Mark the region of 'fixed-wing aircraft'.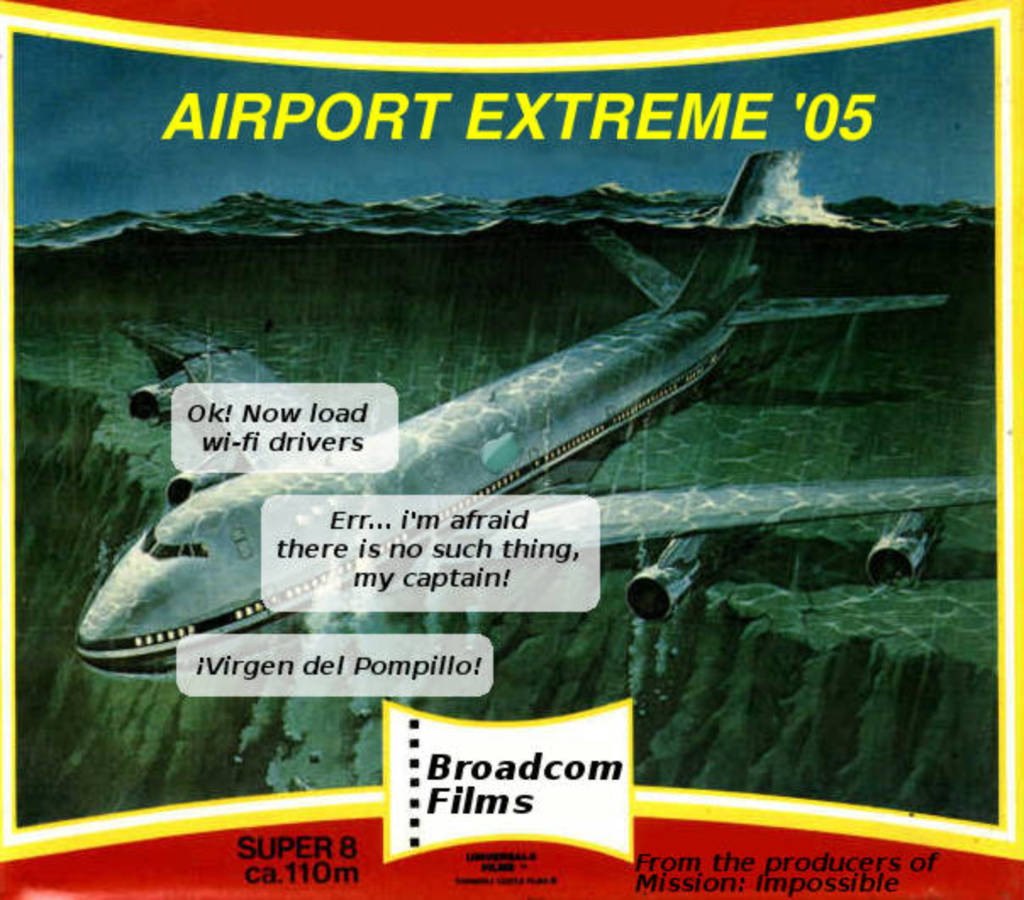
Region: left=75, top=141, right=1000, bottom=681.
